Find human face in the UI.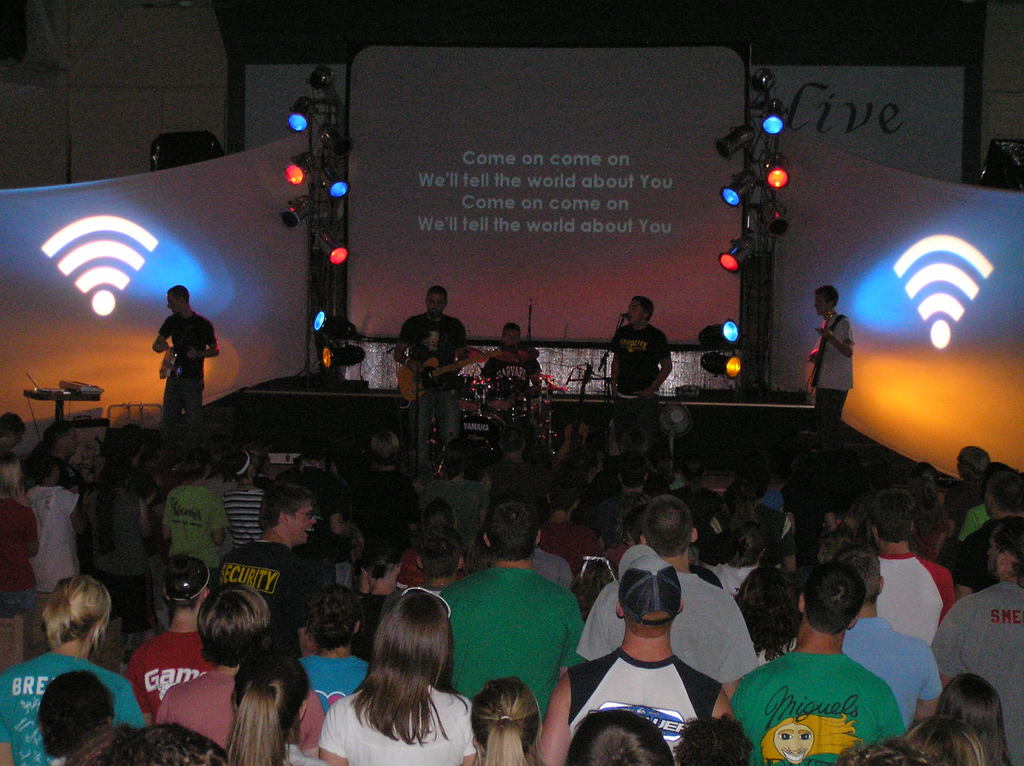
UI element at BBox(625, 303, 645, 324).
